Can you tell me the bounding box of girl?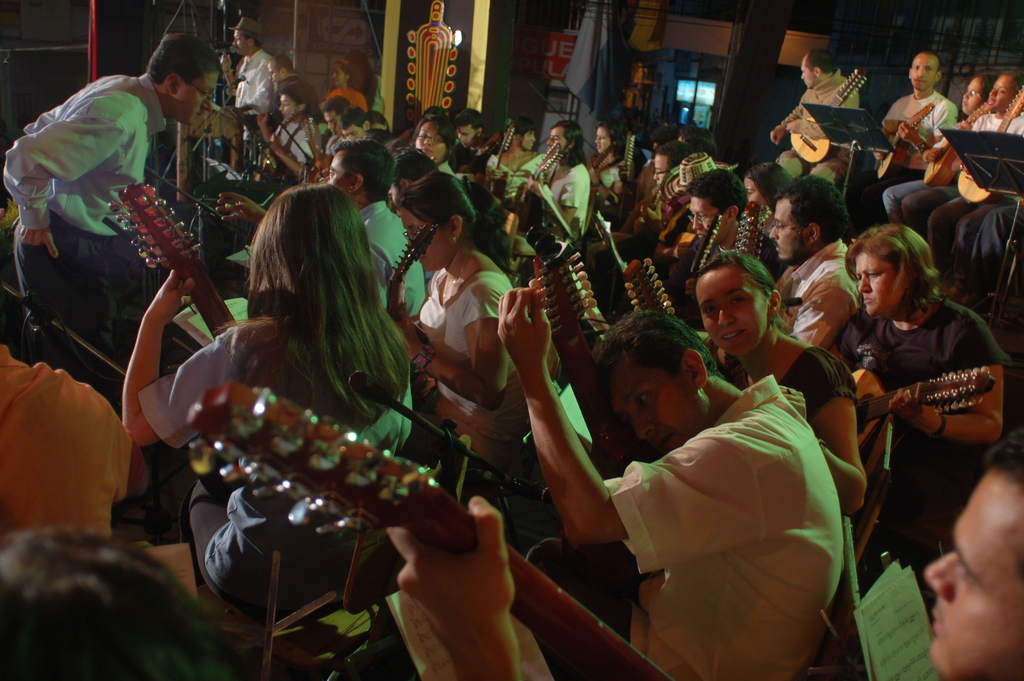
<bbox>877, 66, 995, 225</bbox>.
